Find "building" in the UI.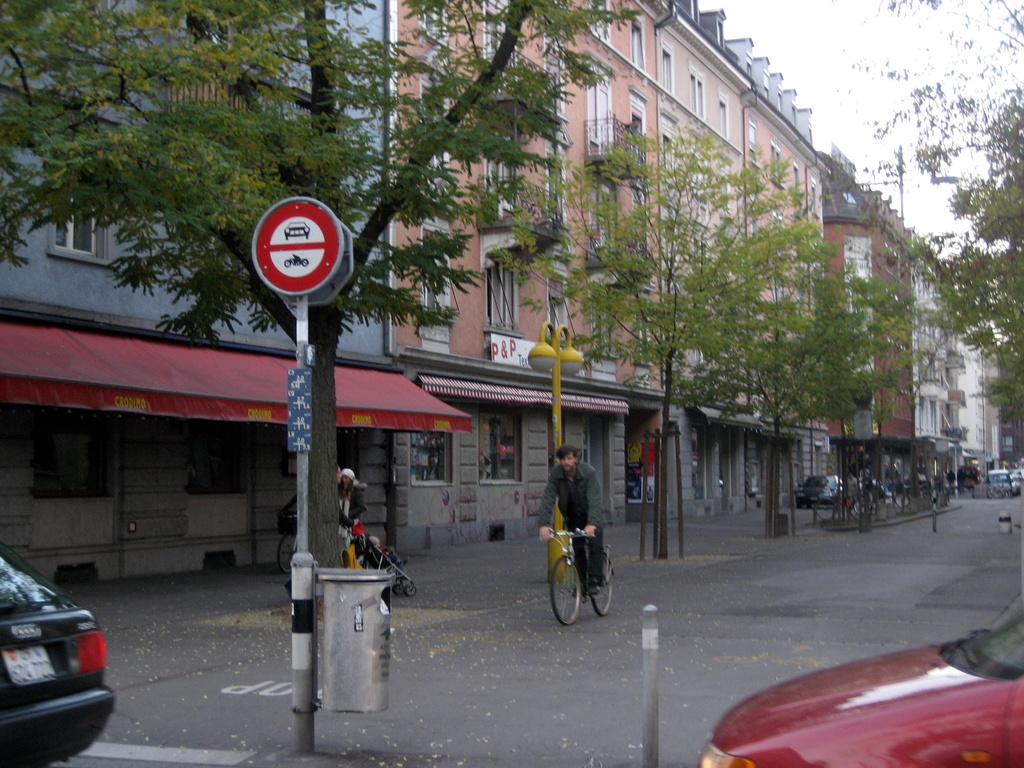
UI element at [x1=908, y1=236, x2=956, y2=447].
